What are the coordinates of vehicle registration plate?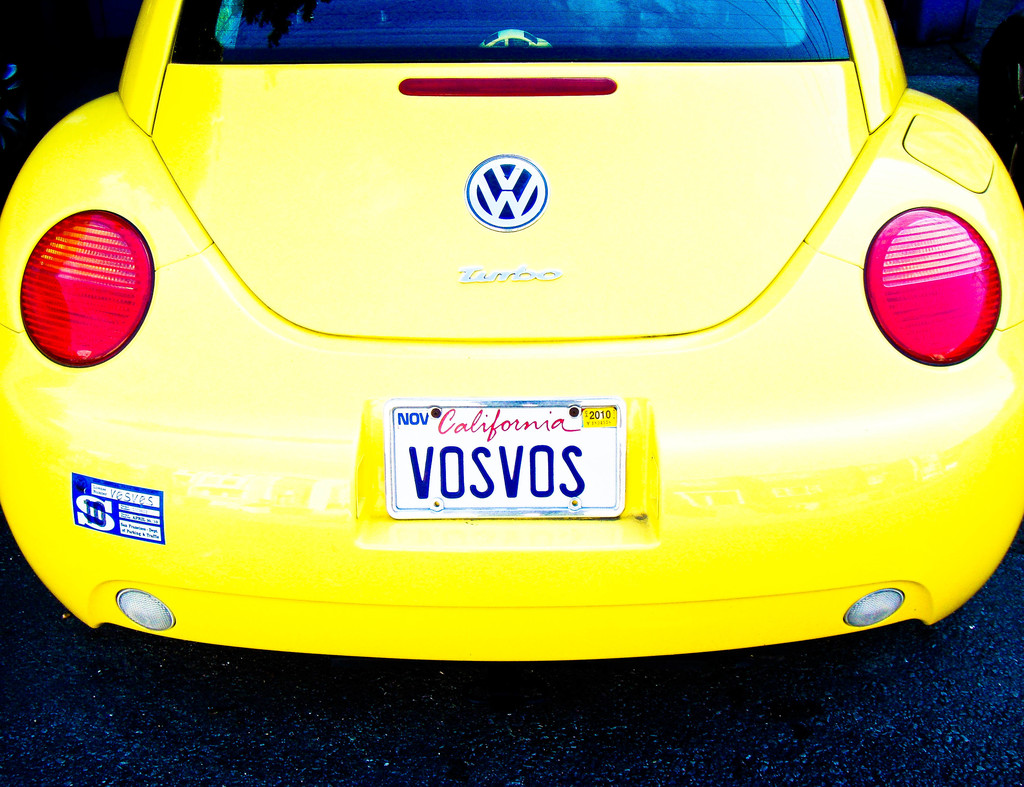
bbox=[372, 402, 626, 542].
